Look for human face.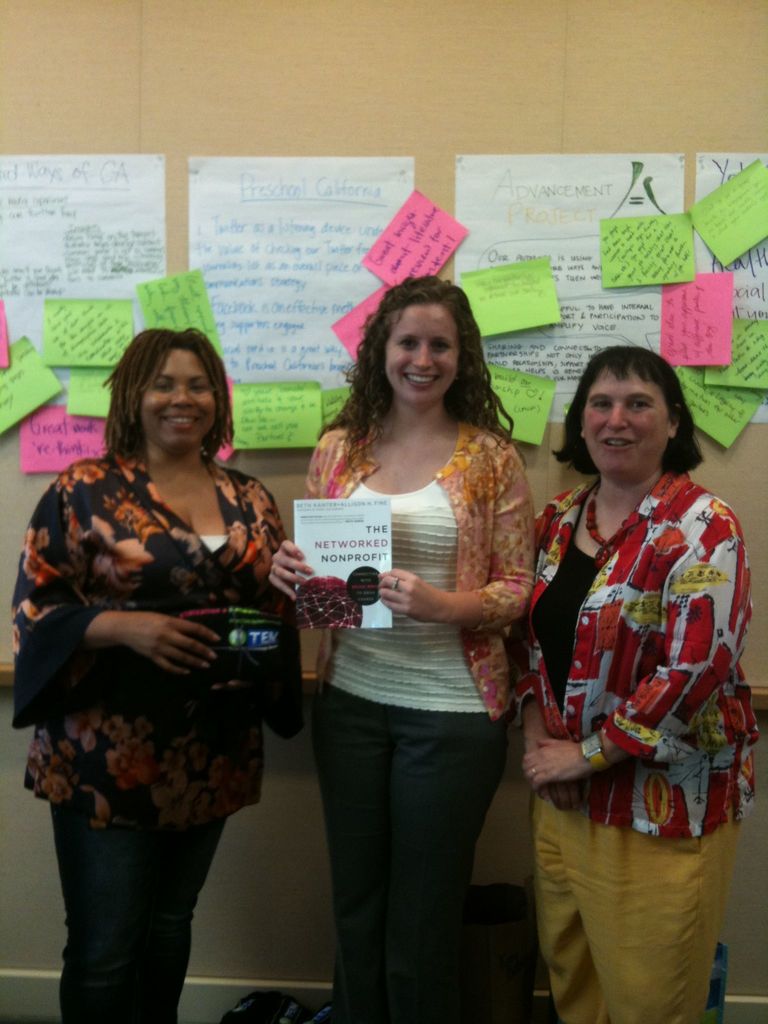
Found: [383, 301, 453, 403].
